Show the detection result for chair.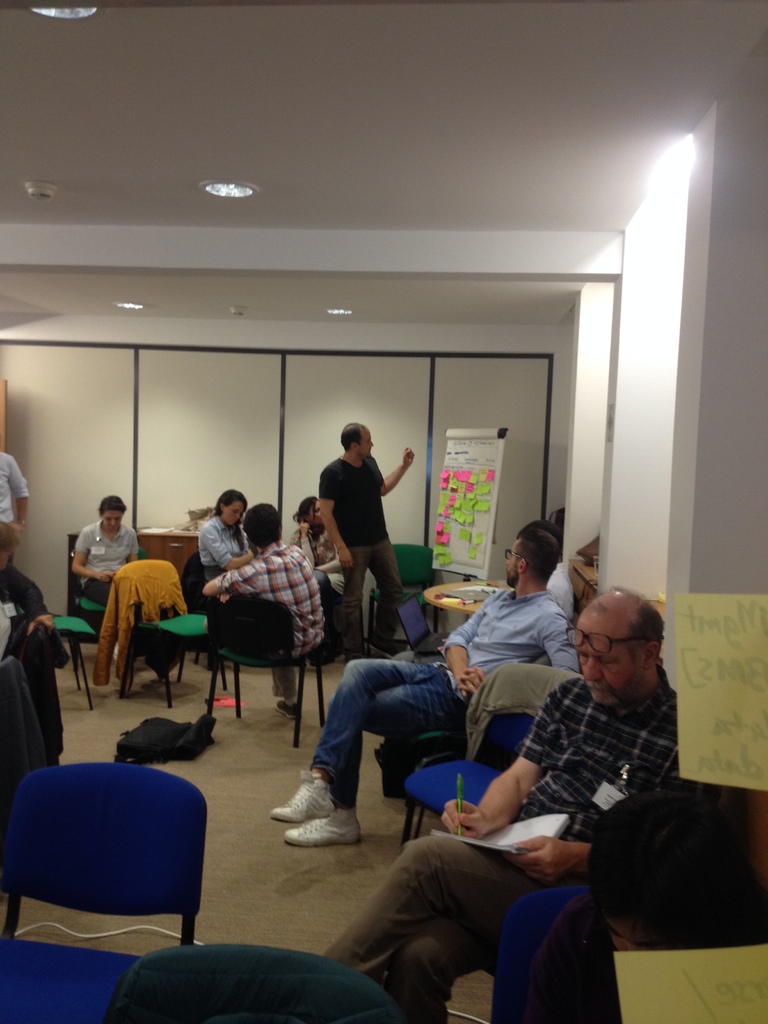
detection(44, 606, 100, 707).
